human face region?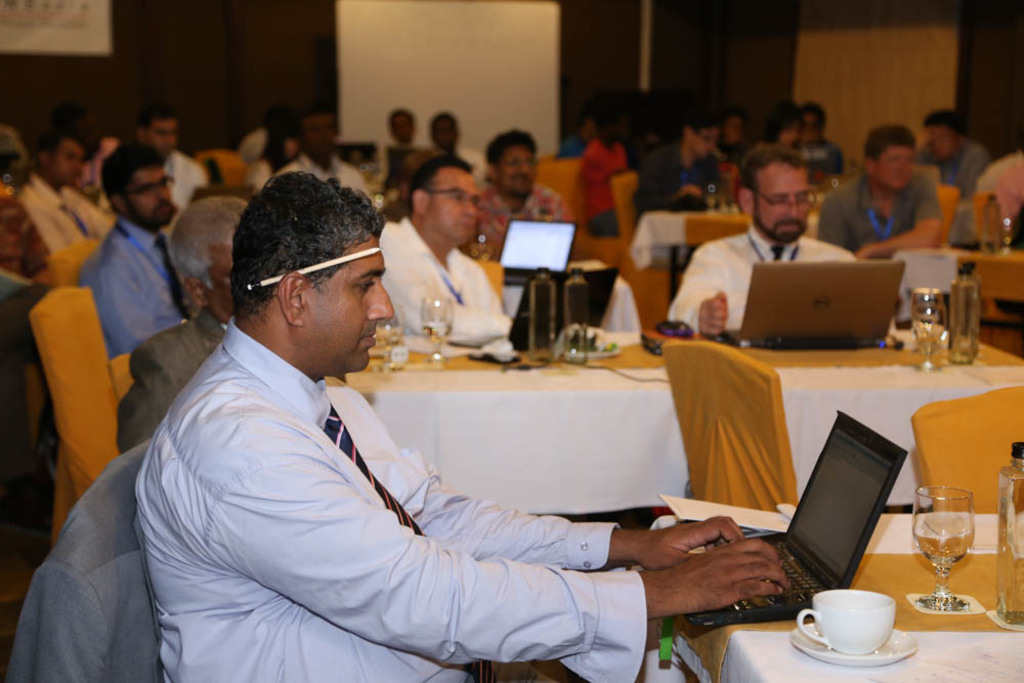
box(498, 144, 537, 201)
